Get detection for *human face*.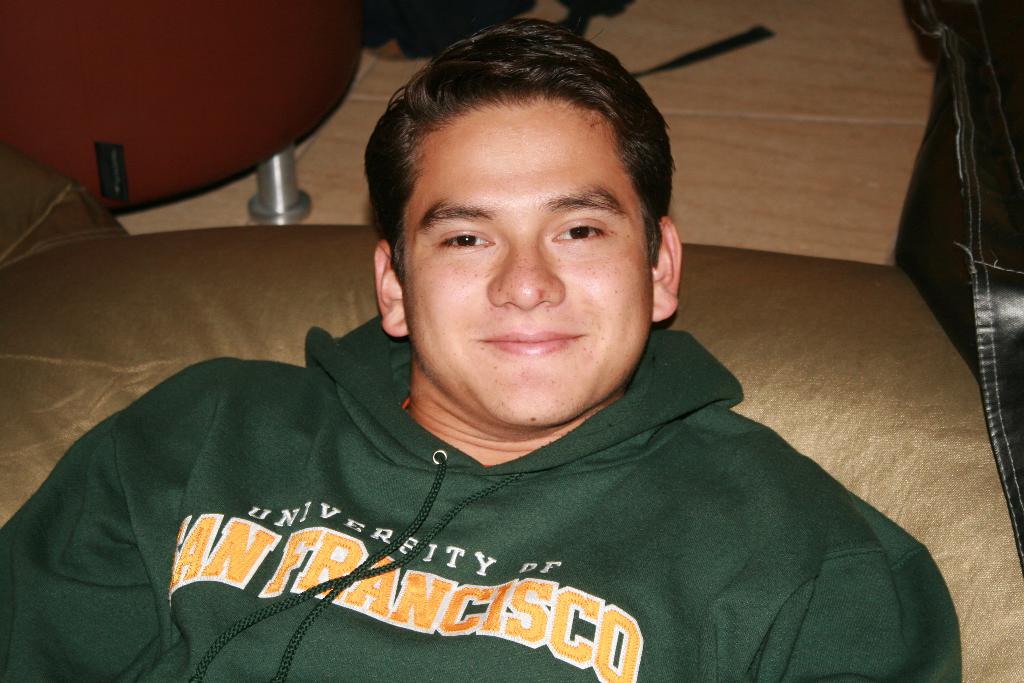
Detection: [403,94,645,427].
